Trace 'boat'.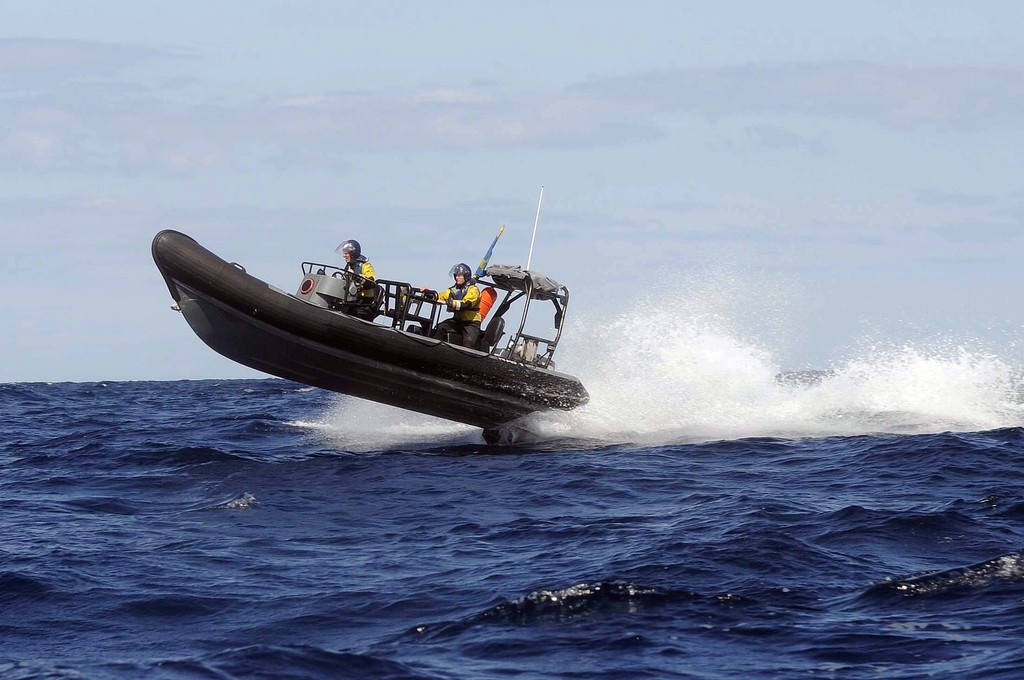
Traced to (131, 206, 636, 434).
